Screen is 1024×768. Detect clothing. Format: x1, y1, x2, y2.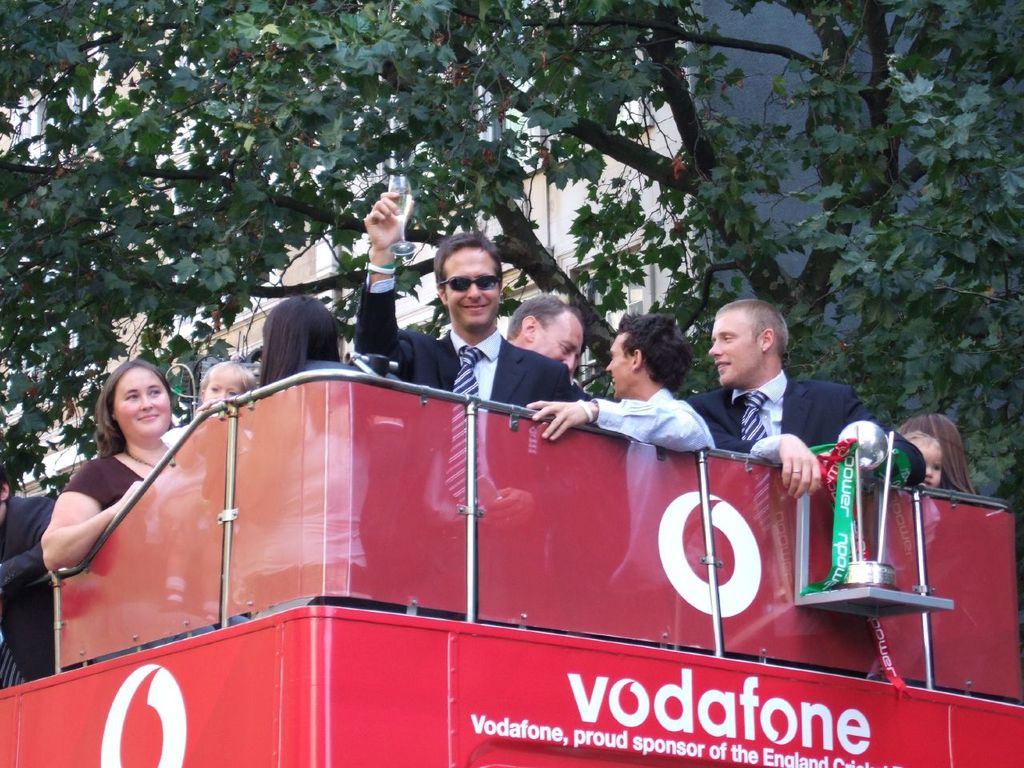
686, 371, 926, 485.
